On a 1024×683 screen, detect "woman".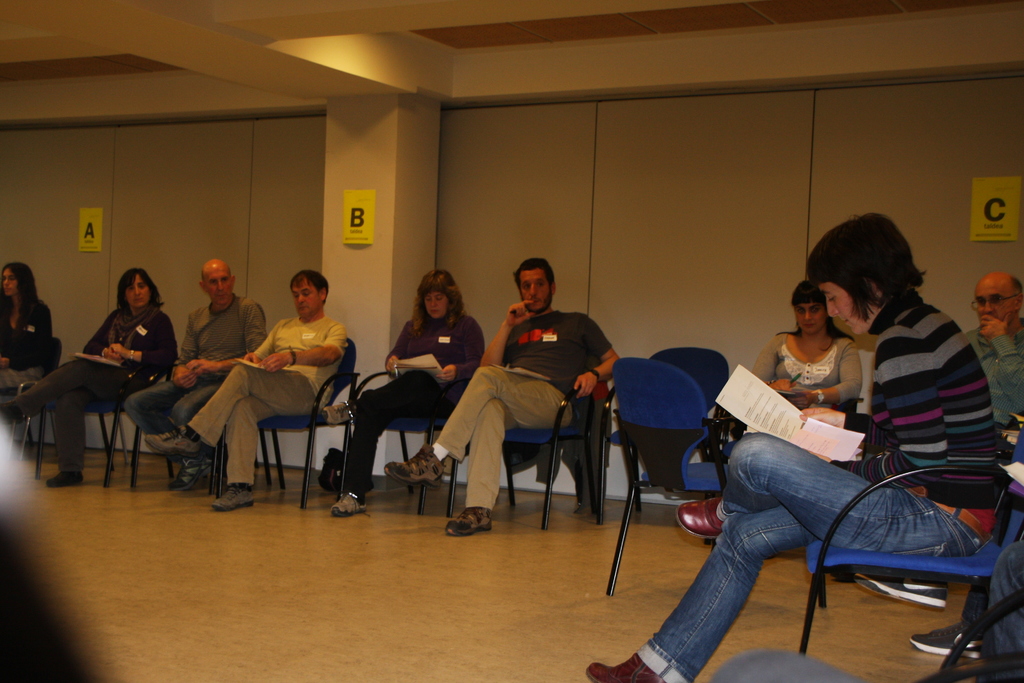
x1=689, y1=228, x2=975, y2=661.
